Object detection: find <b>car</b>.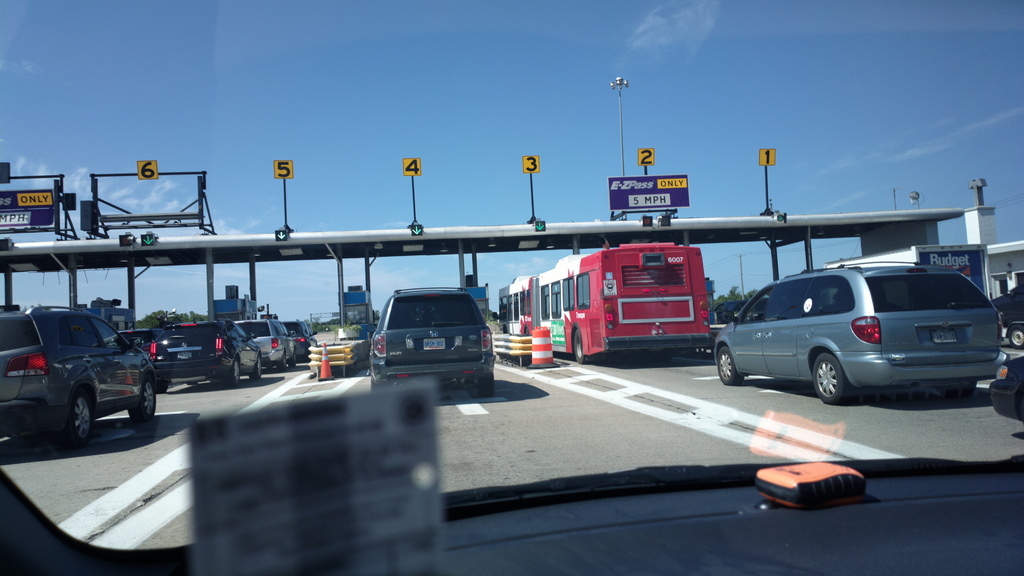
[714,301,767,324].
